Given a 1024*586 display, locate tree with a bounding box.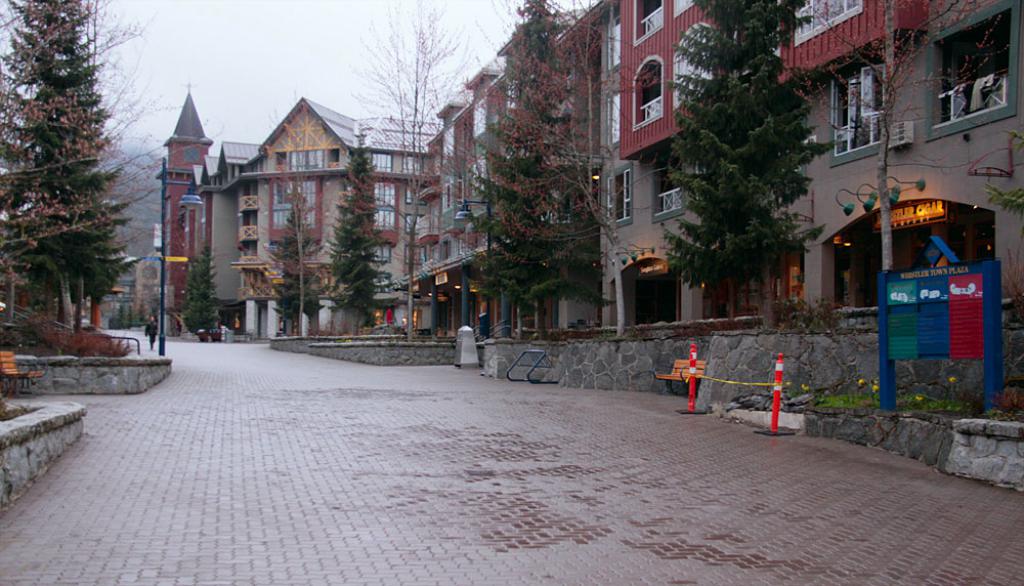
Located: (left=176, top=243, right=220, bottom=342).
